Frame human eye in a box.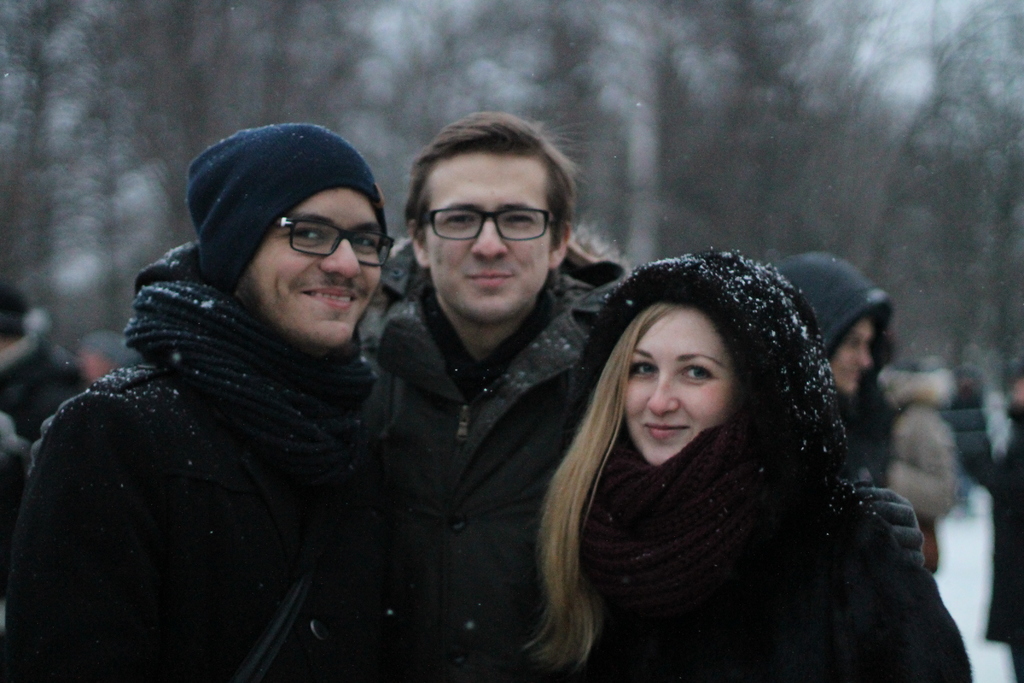
x1=439, y1=213, x2=477, y2=229.
